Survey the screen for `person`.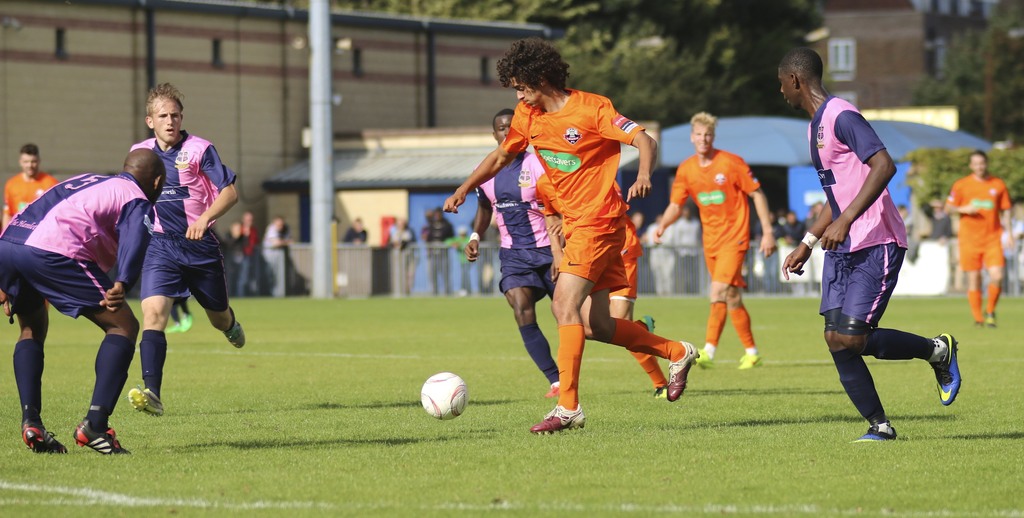
Survey found: x1=476, y1=217, x2=500, y2=290.
